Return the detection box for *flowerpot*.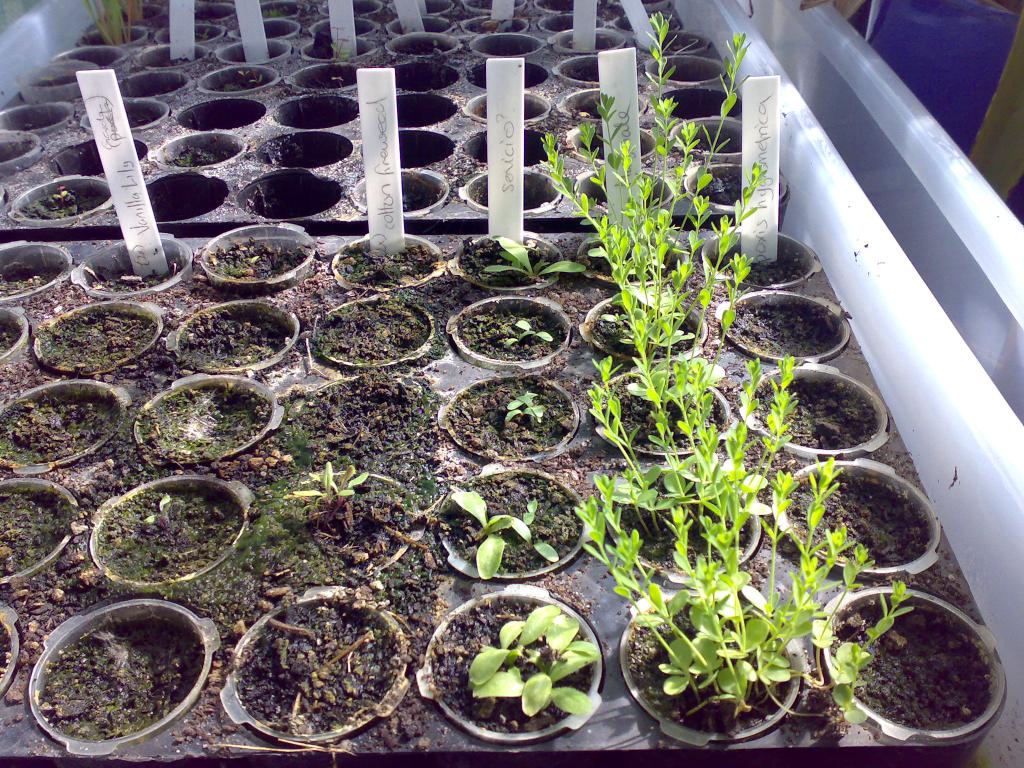
Rect(29, 294, 172, 380).
